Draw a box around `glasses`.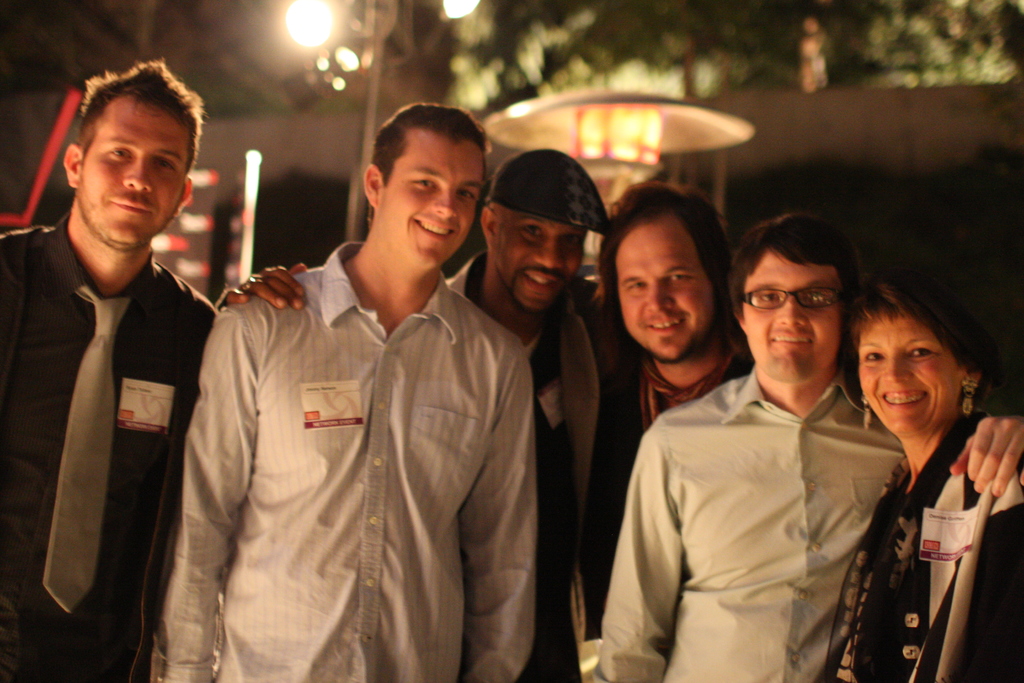
BBox(749, 284, 865, 331).
